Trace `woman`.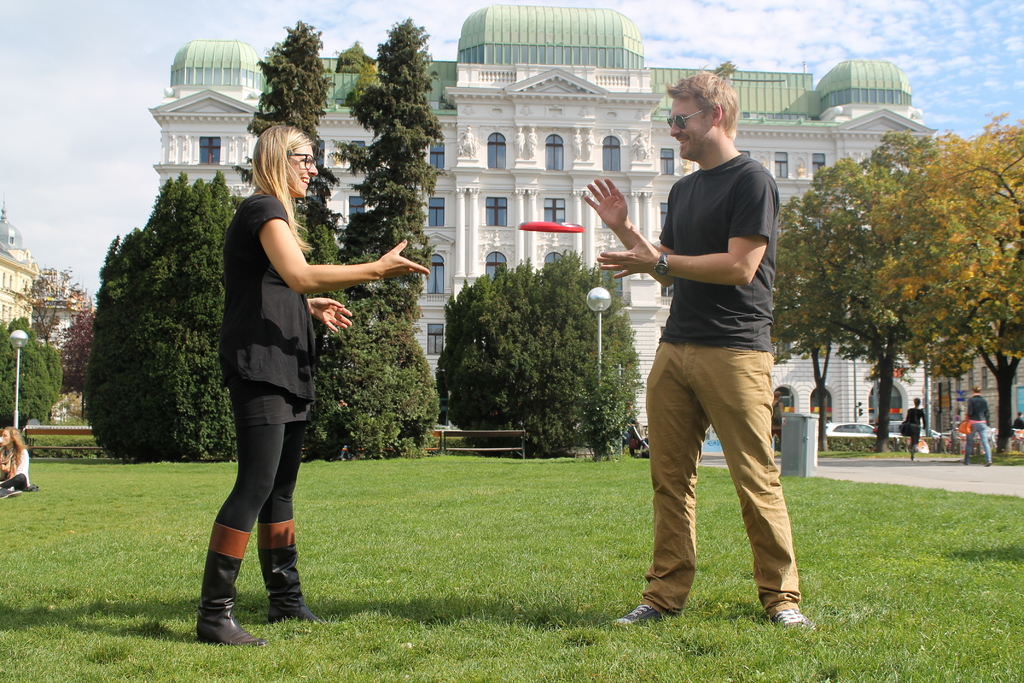
Traced to BBox(200, 133, 415, 583).
